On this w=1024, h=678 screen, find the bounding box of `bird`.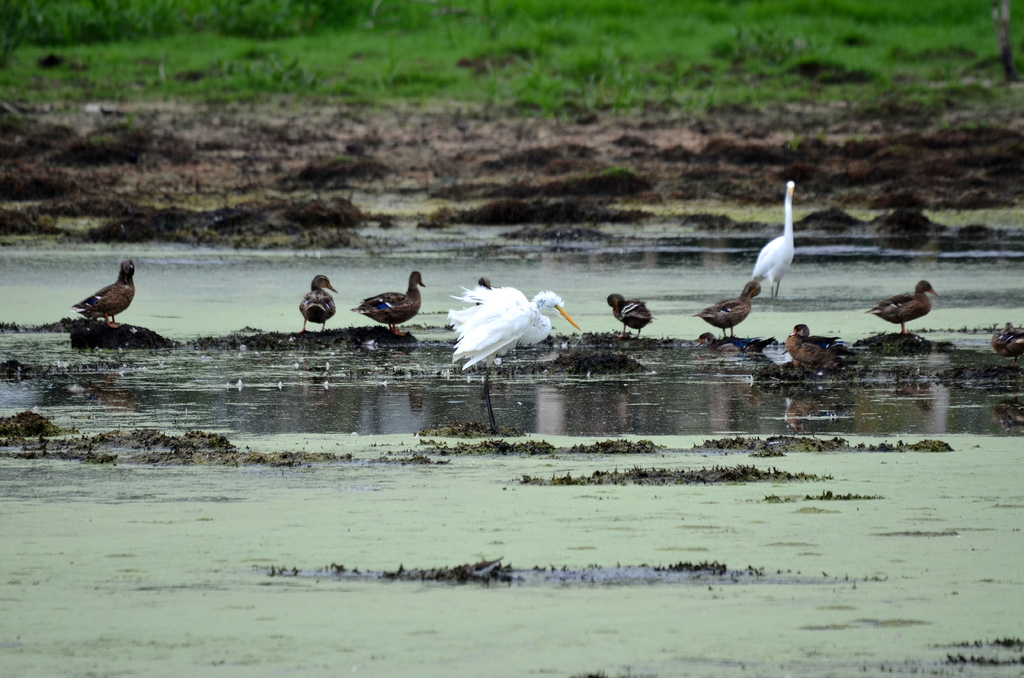
Bounding box: x1=690 y1=329 x2=748 y2=354.
